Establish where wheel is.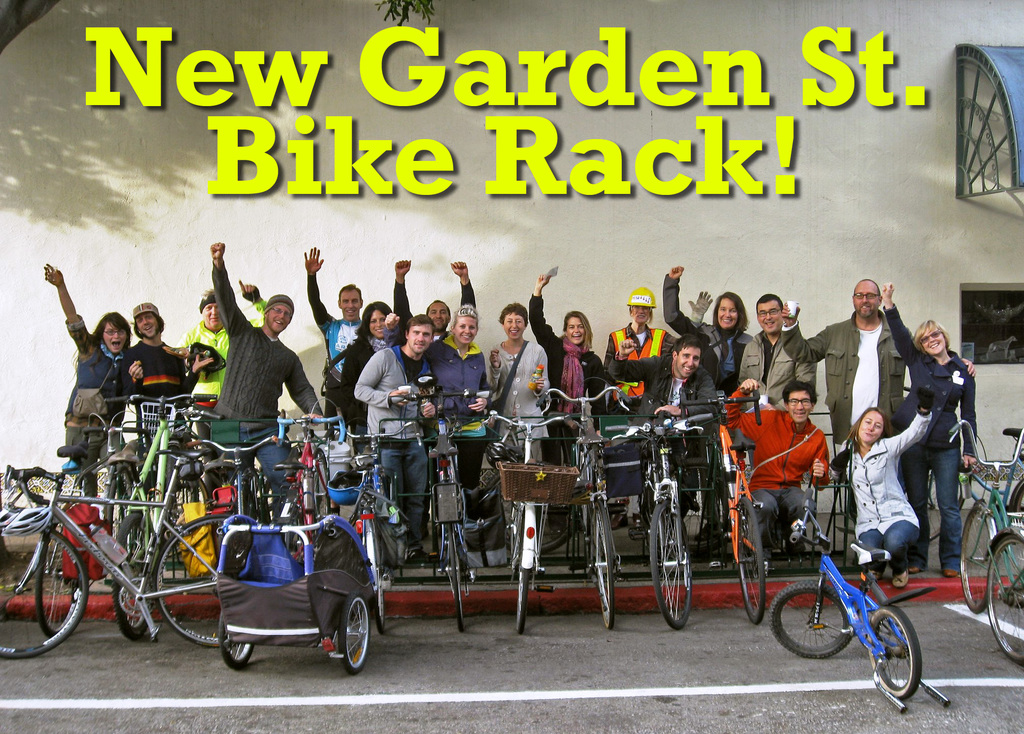
Established at detection(596, 499, 618, 630).
